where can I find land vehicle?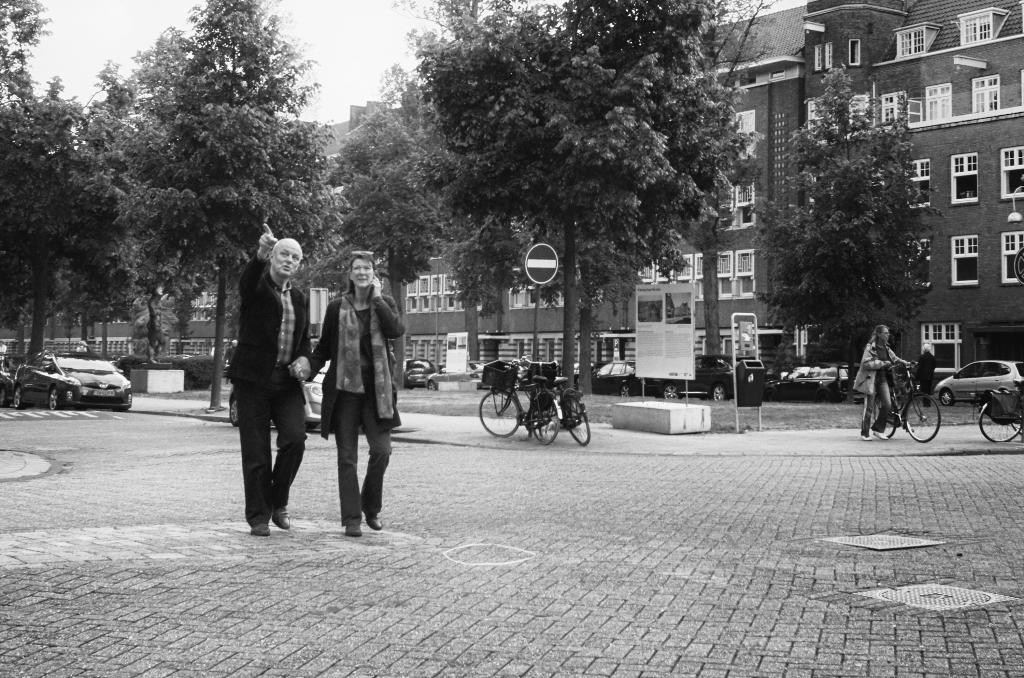
You can find it at bbox(227, 347, 402, 424).
